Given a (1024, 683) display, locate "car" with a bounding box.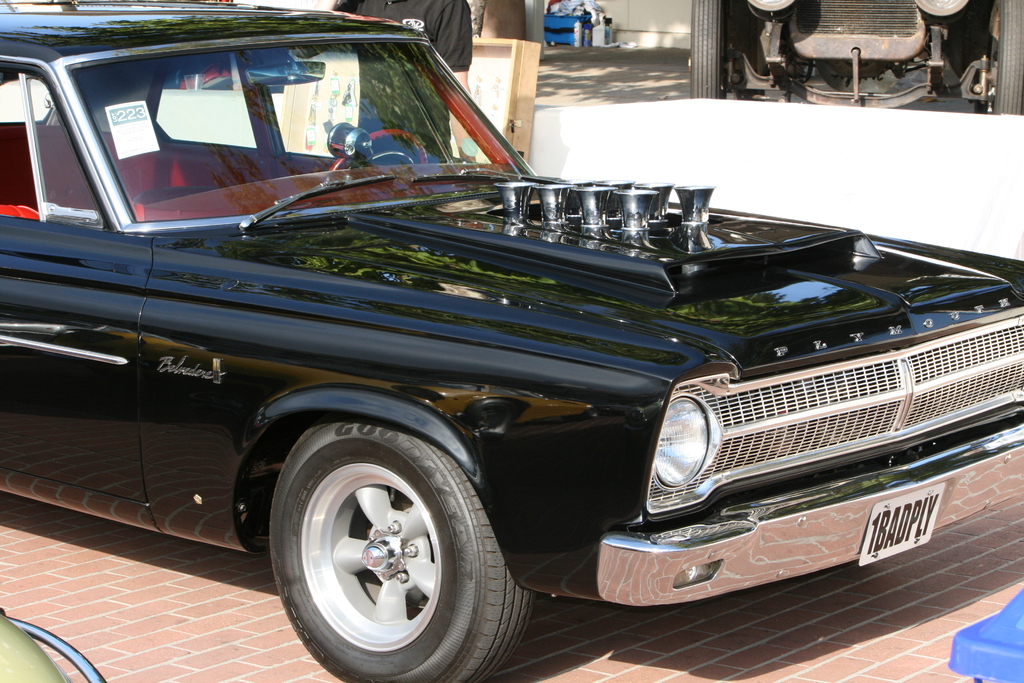
Located: Rect(49, 51, 1011, 668).
